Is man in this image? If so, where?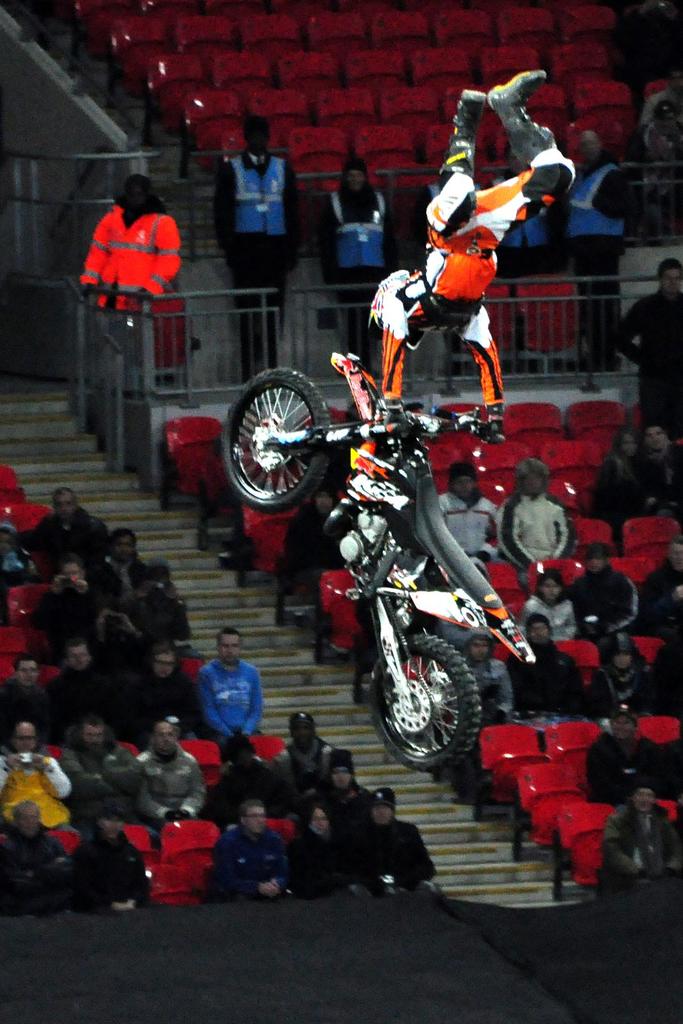
Yes, at [x1=441, y1=460, x2=505, y2=570].
